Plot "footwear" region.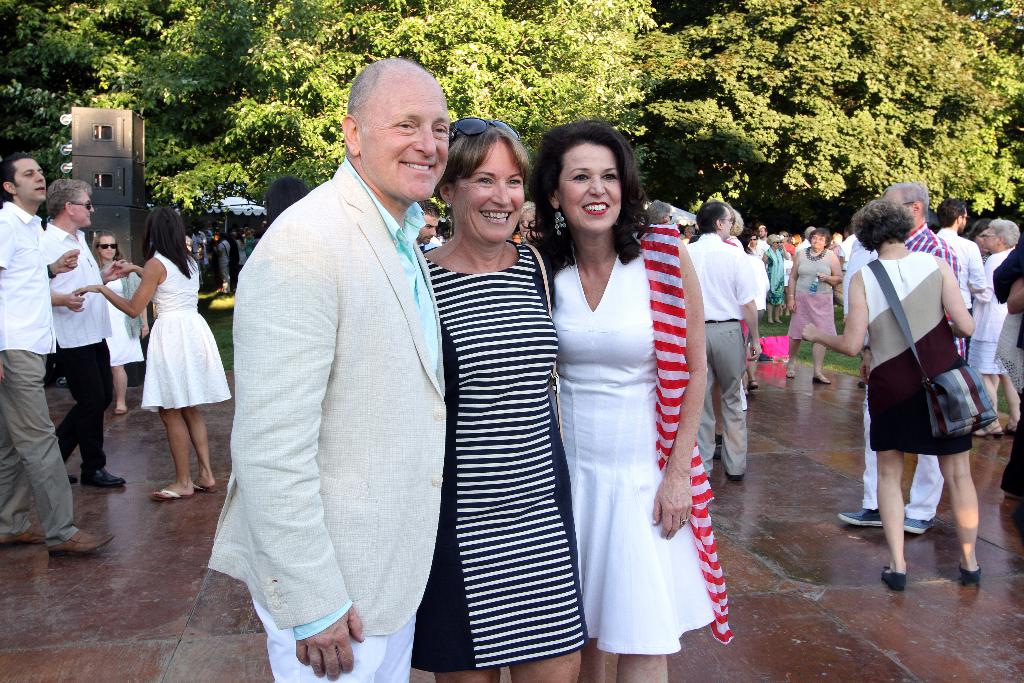
Plotted at bbox=[837, 508, 882, 531].
